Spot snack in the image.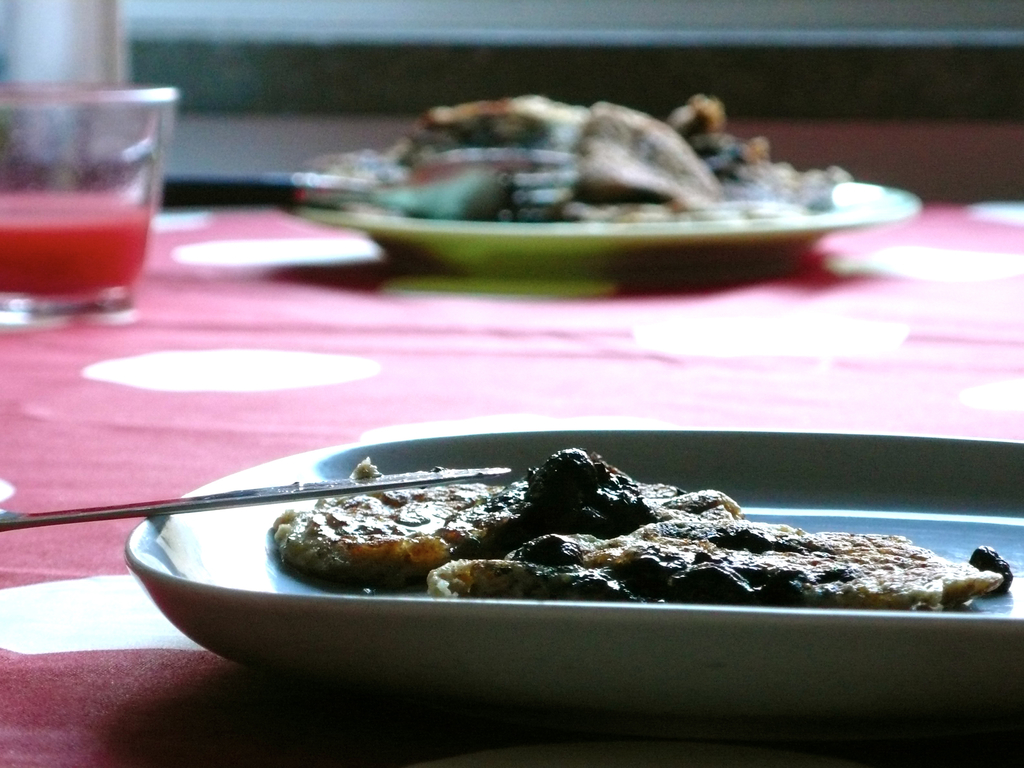
snack found at crop(308, 99, 851, 221).
